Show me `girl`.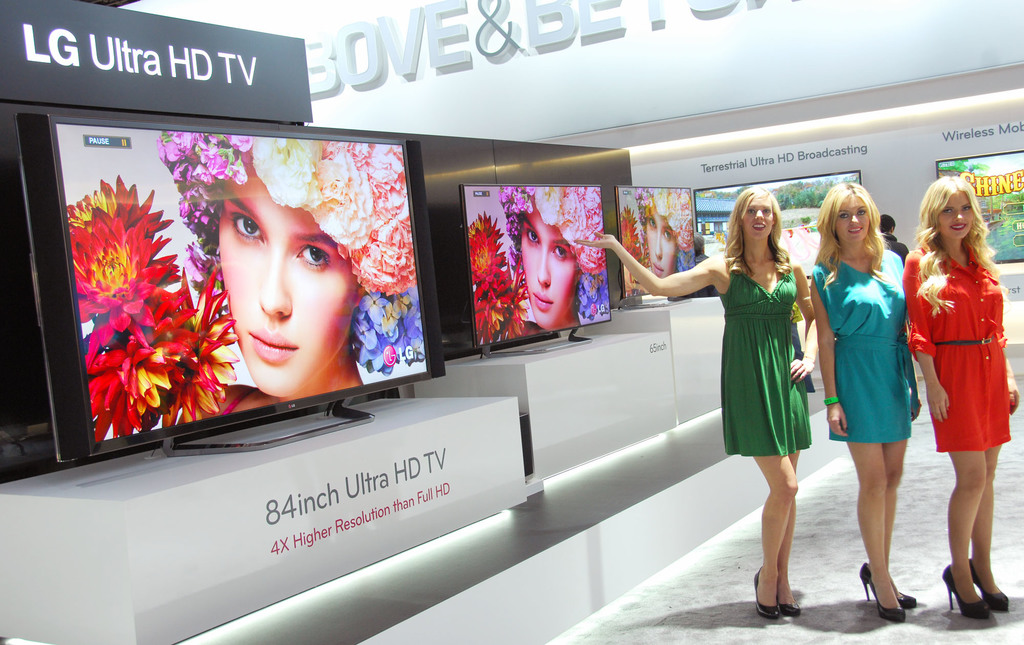
`girl` is here: left=152, top=132, right=423, bottom=411.
